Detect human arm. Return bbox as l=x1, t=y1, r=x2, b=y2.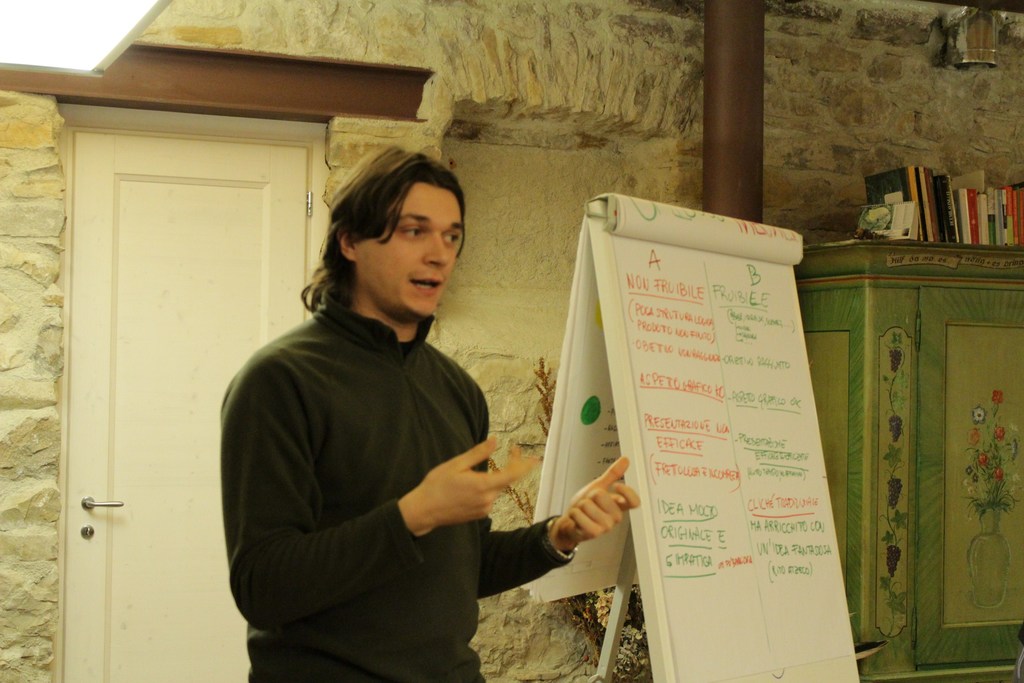
l=464, t=423, r=654, b=586.
